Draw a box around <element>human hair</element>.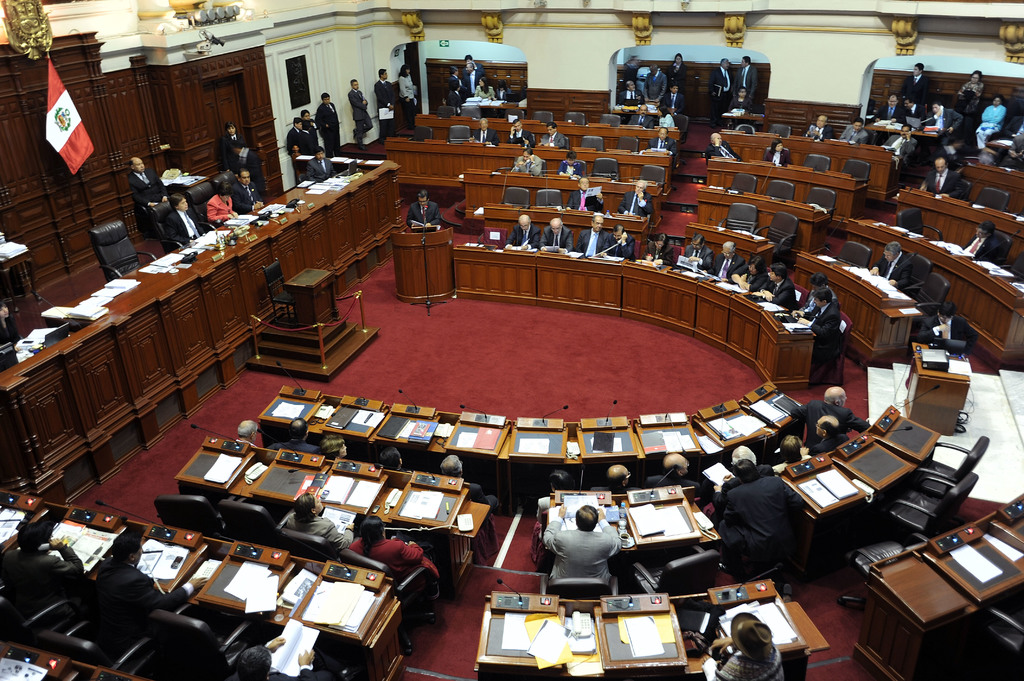
l=660, t=461, r=684, b=477.
